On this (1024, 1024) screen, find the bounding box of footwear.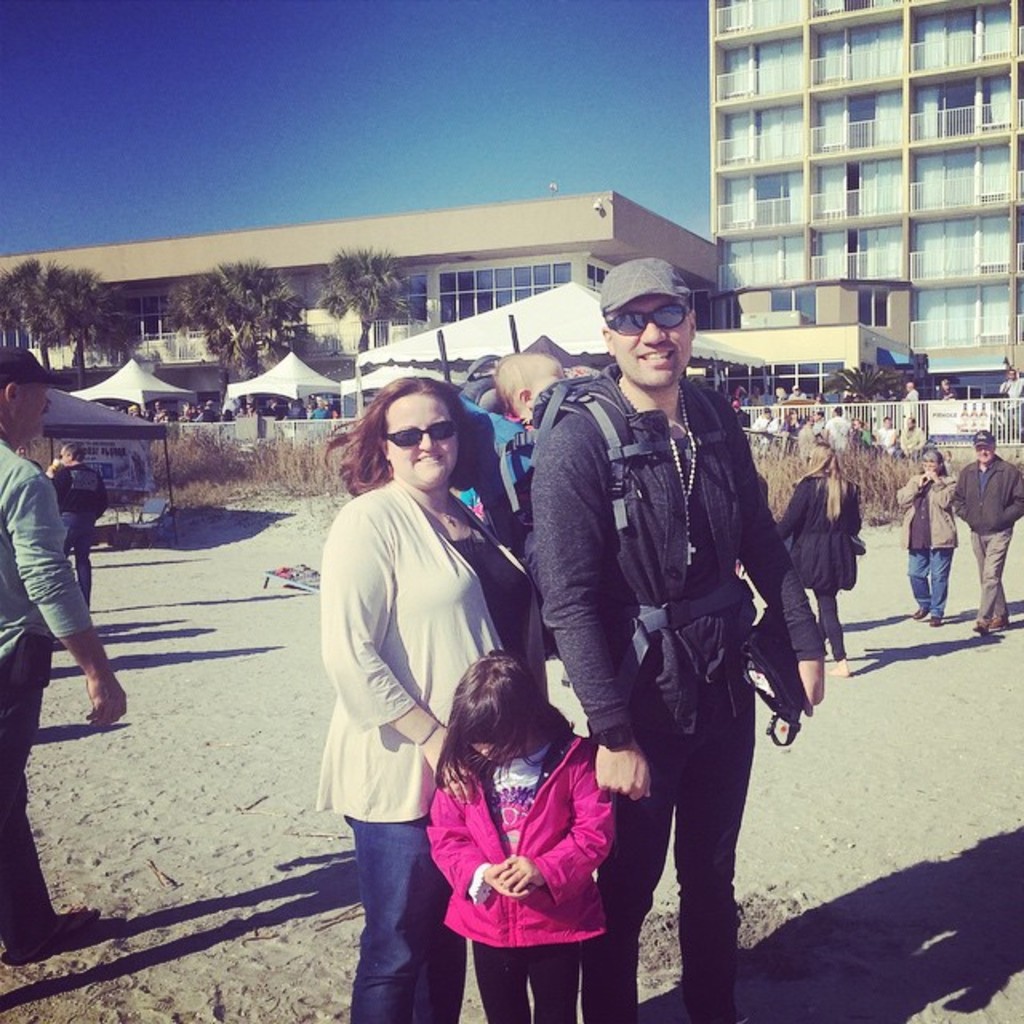
Bounding box: [x1=971, y1=627, x2=997, y2=642].
